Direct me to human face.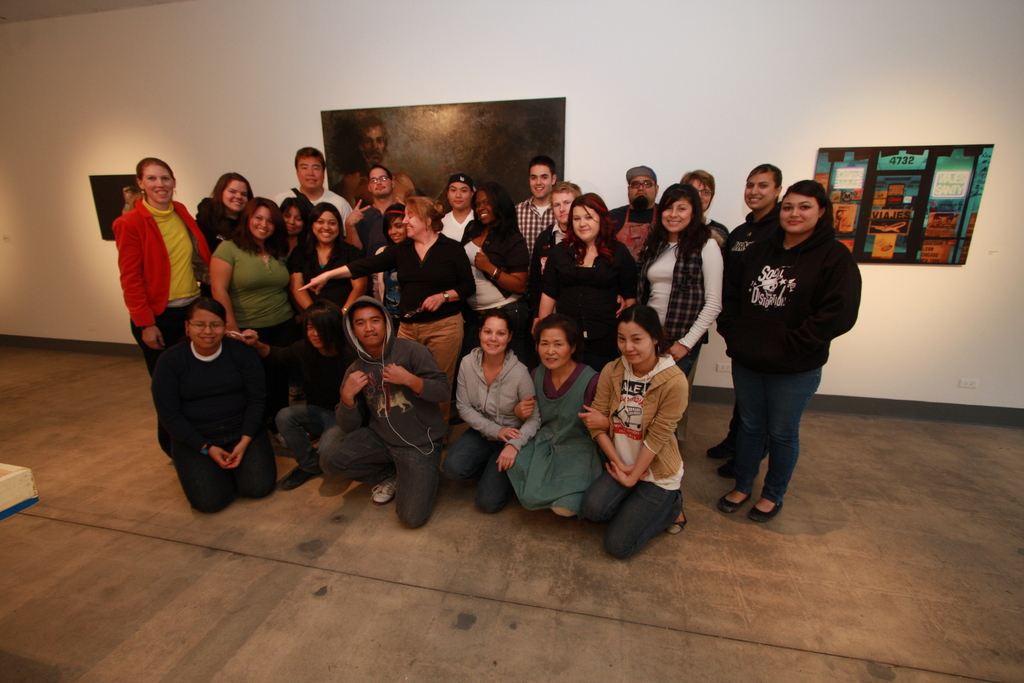
Direction: bbox=(781, 195, 817, 235).
